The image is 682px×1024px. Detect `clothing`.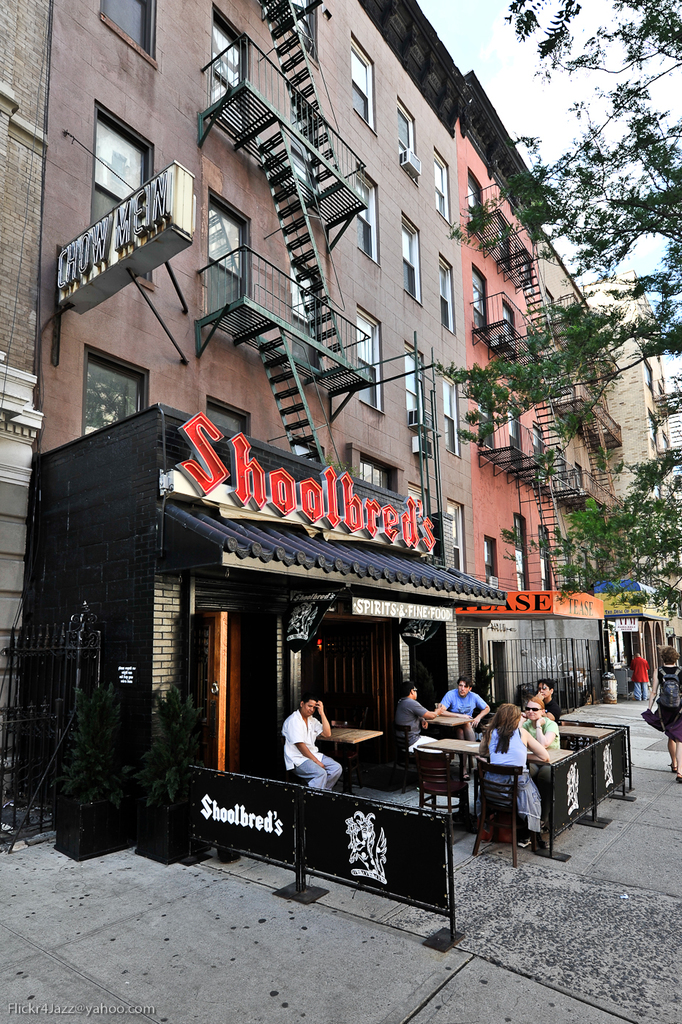
Detection: 439/688/494/758.
